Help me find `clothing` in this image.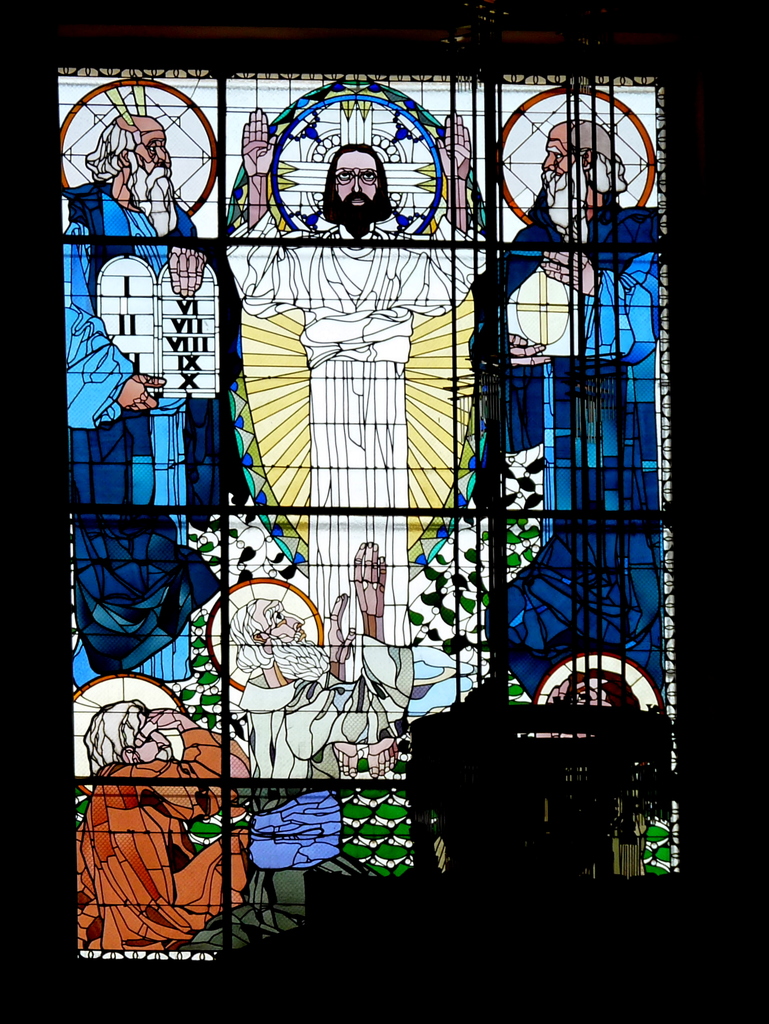
Found it: x1=508, y1=204, x2=663, y2=685.
